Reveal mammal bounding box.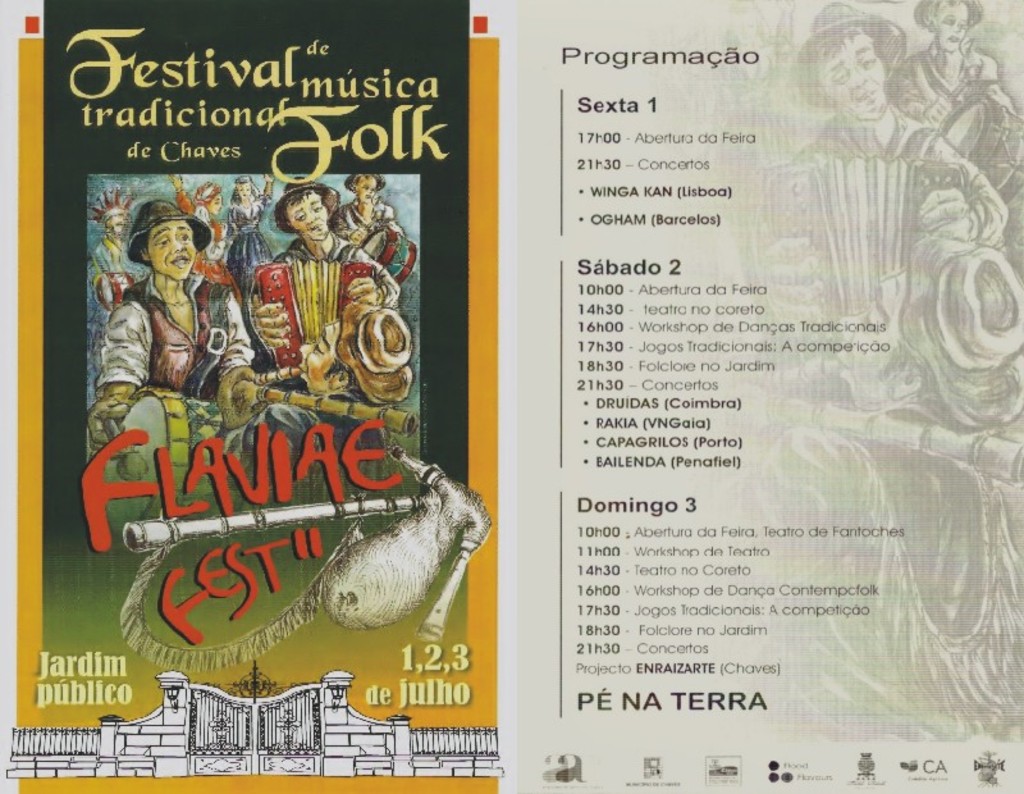
Revealed: locate(334, 174, 397, 245).
